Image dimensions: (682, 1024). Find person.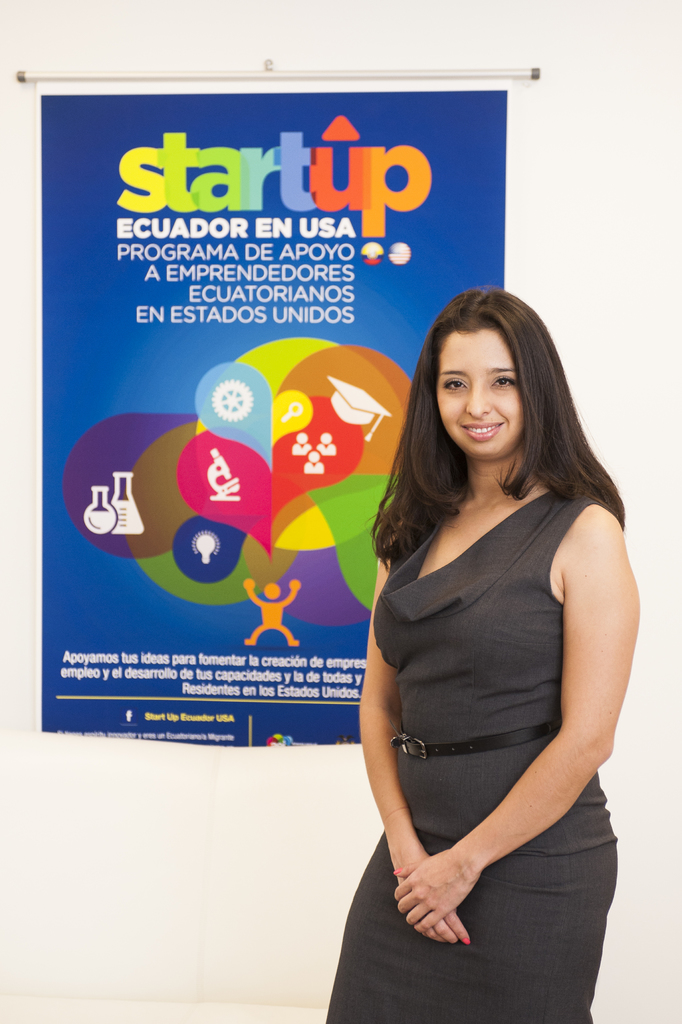
BBox(325, 208, 642, 988).
